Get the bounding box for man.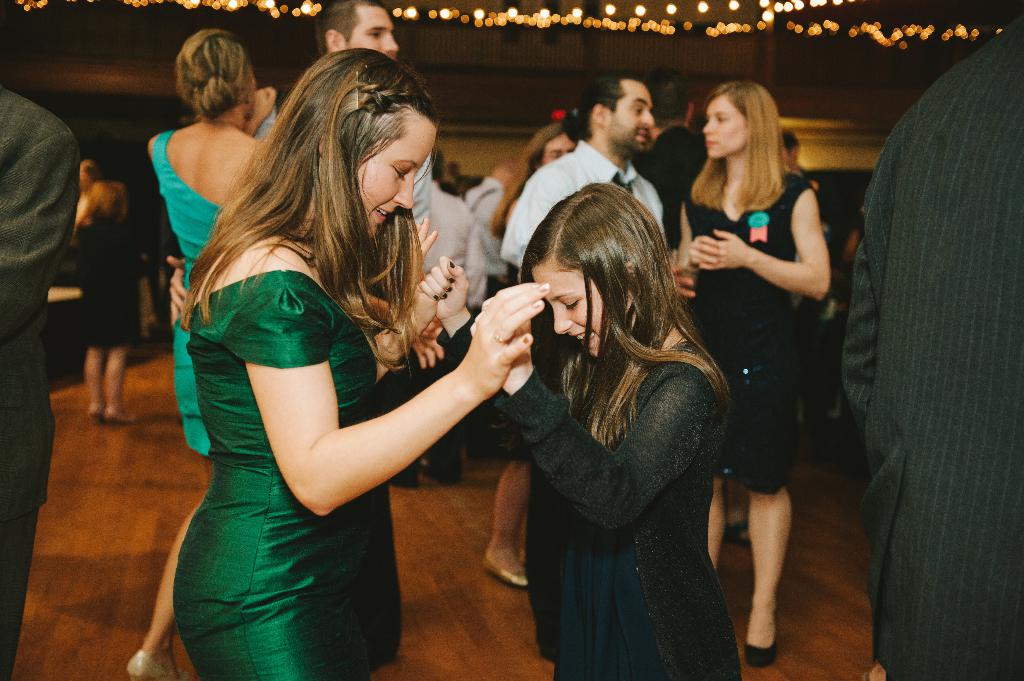
<region>389, 153, 465, 487</region>.
